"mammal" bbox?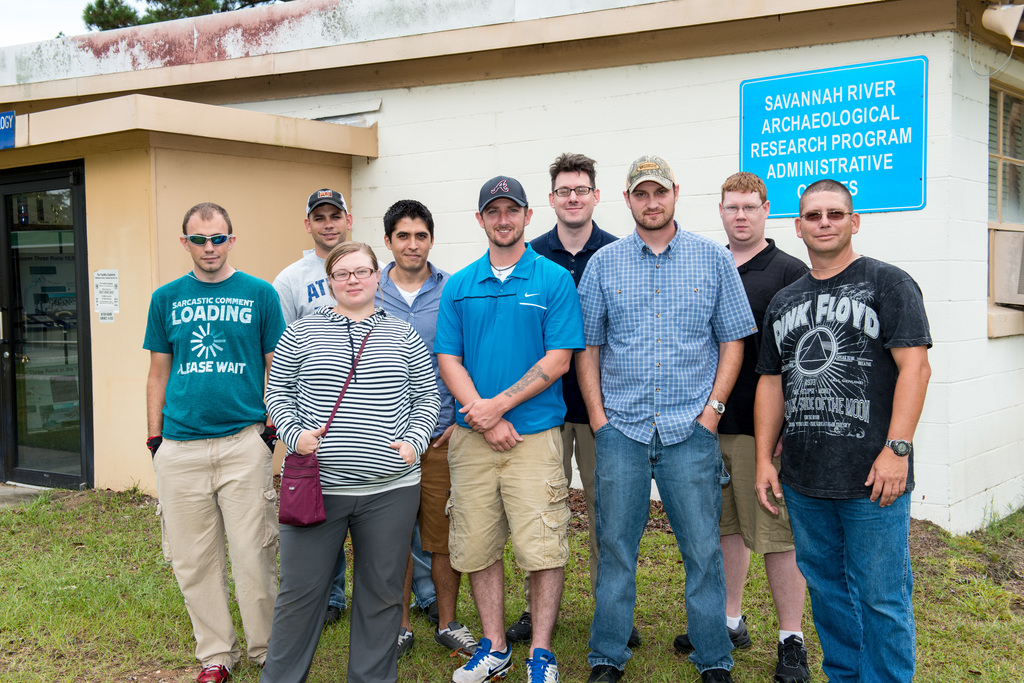
(x1=680, y1=168, x2=810, y2=682)
